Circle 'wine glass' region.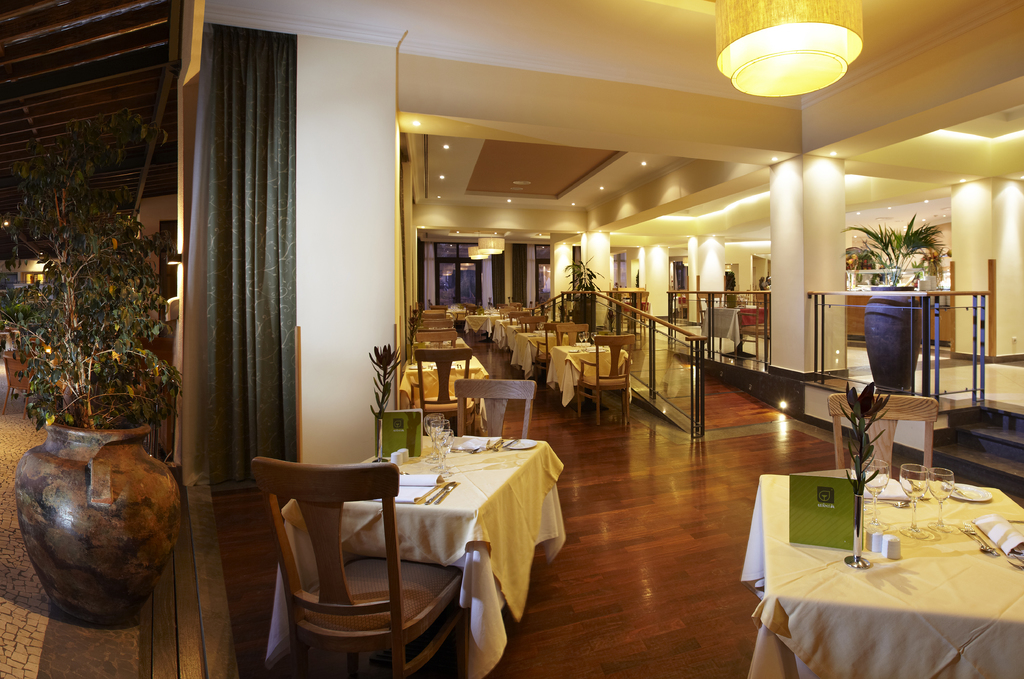
Region: (929, 467, 949, 529).
